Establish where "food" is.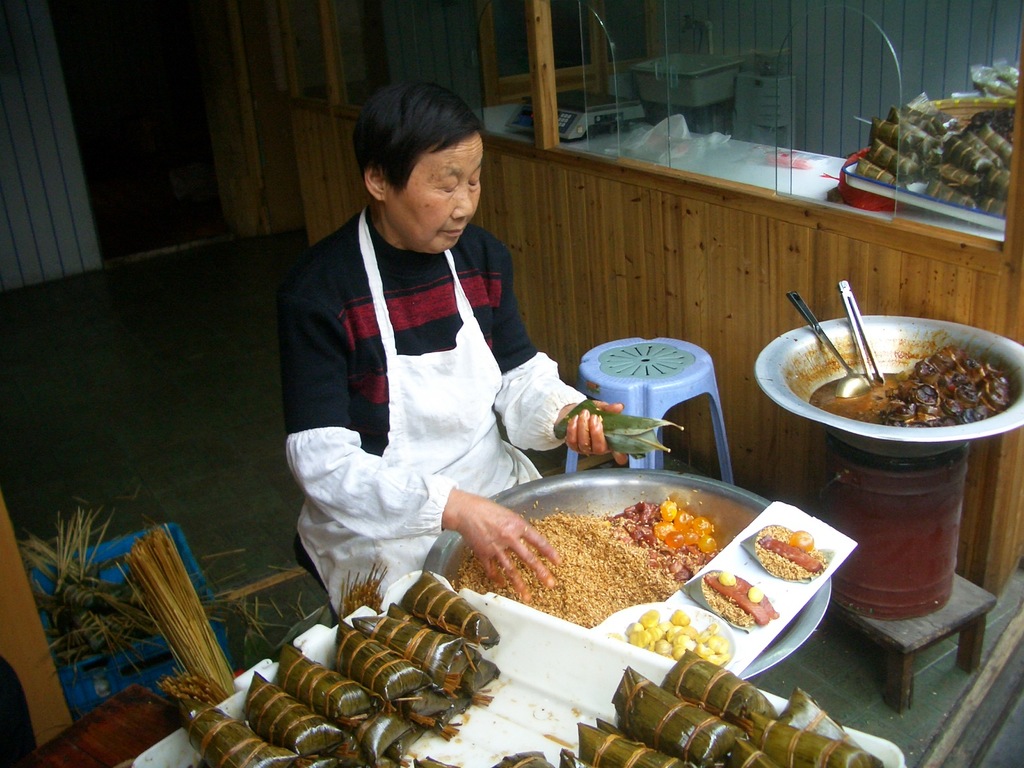
Established at bbox(785, 525, 816, 554).
